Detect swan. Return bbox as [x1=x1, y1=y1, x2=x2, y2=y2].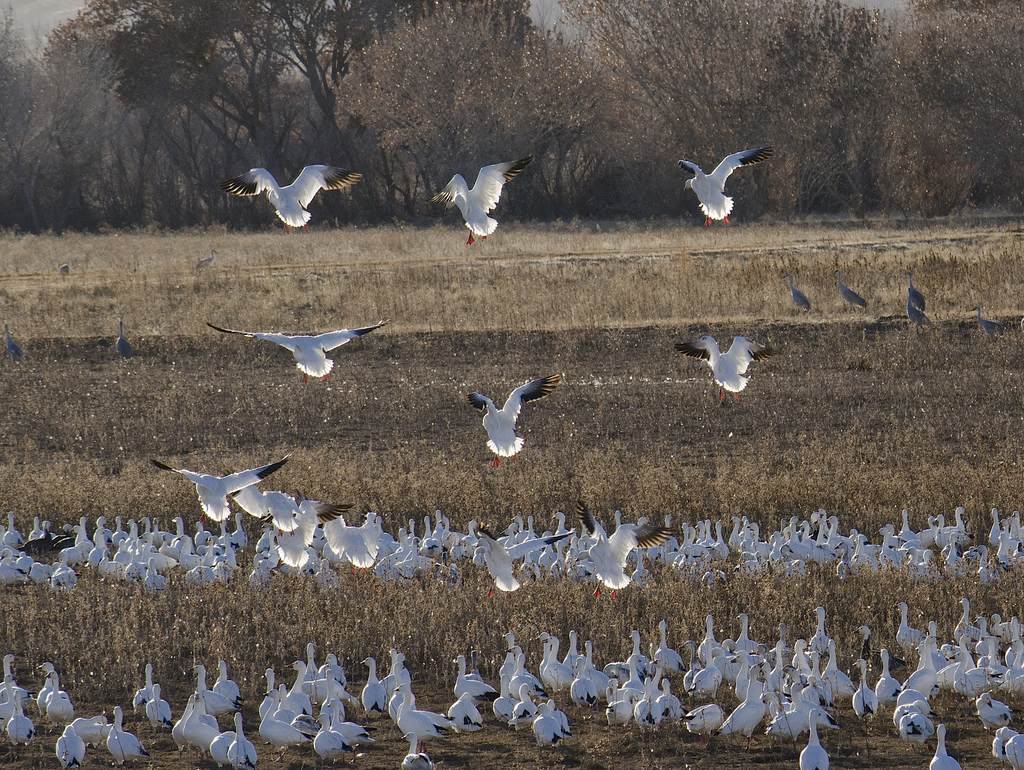
[x1=67, y1=712, x2=115, y2=738].
